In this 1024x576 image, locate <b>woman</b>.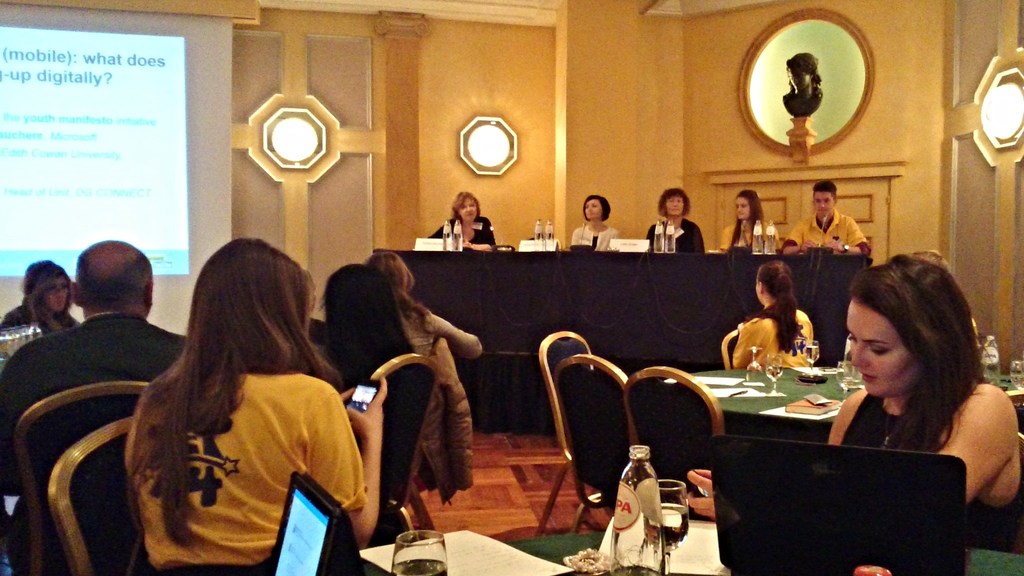
Bounding box: detection(102, 241, 410, 575).
